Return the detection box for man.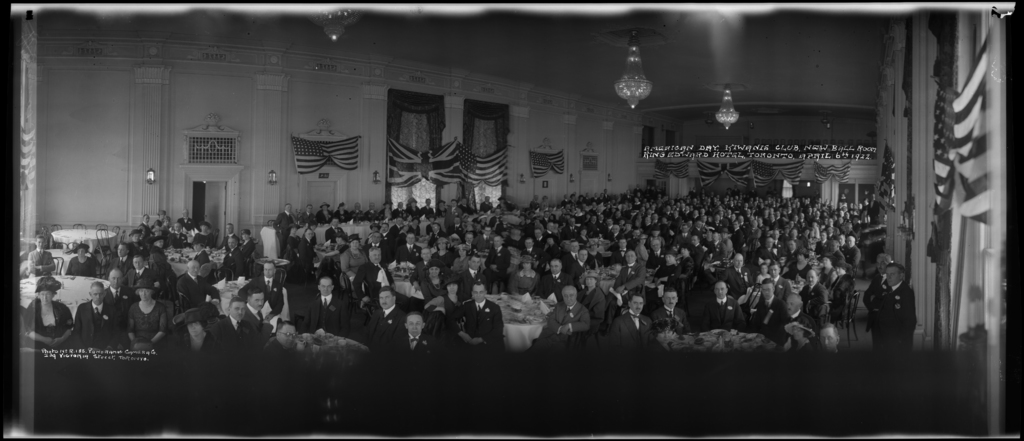
crop(134, 212, 152, 234).
